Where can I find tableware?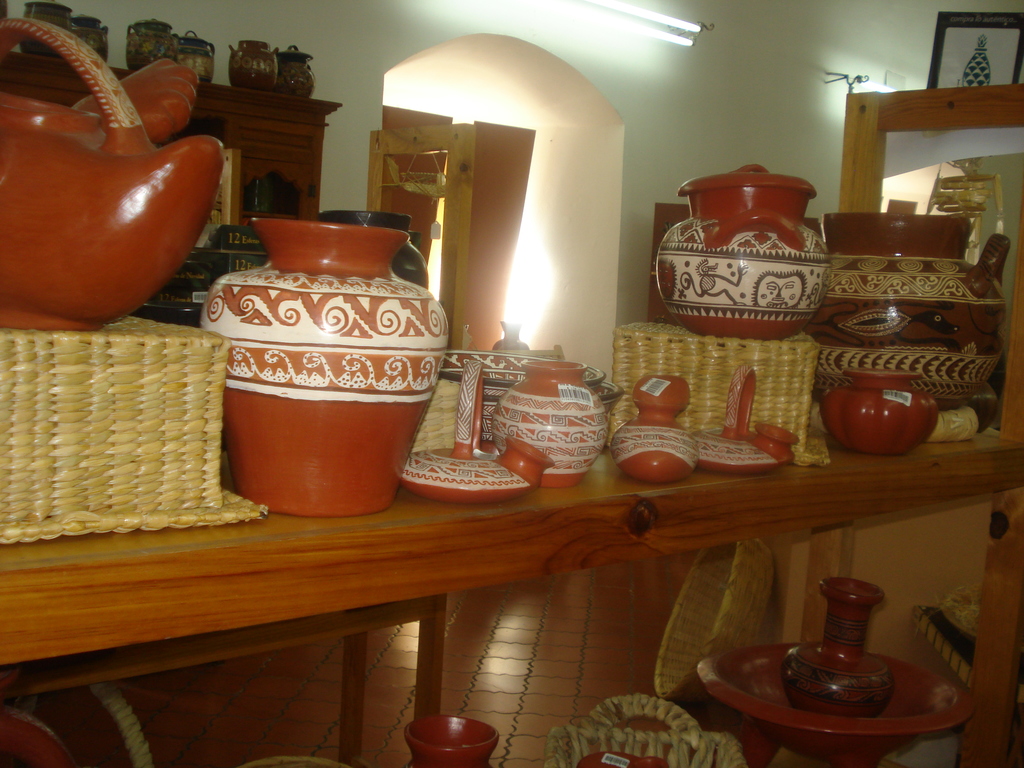
You can find it at <bbox>316, 206, 428, 291</bbox>.
